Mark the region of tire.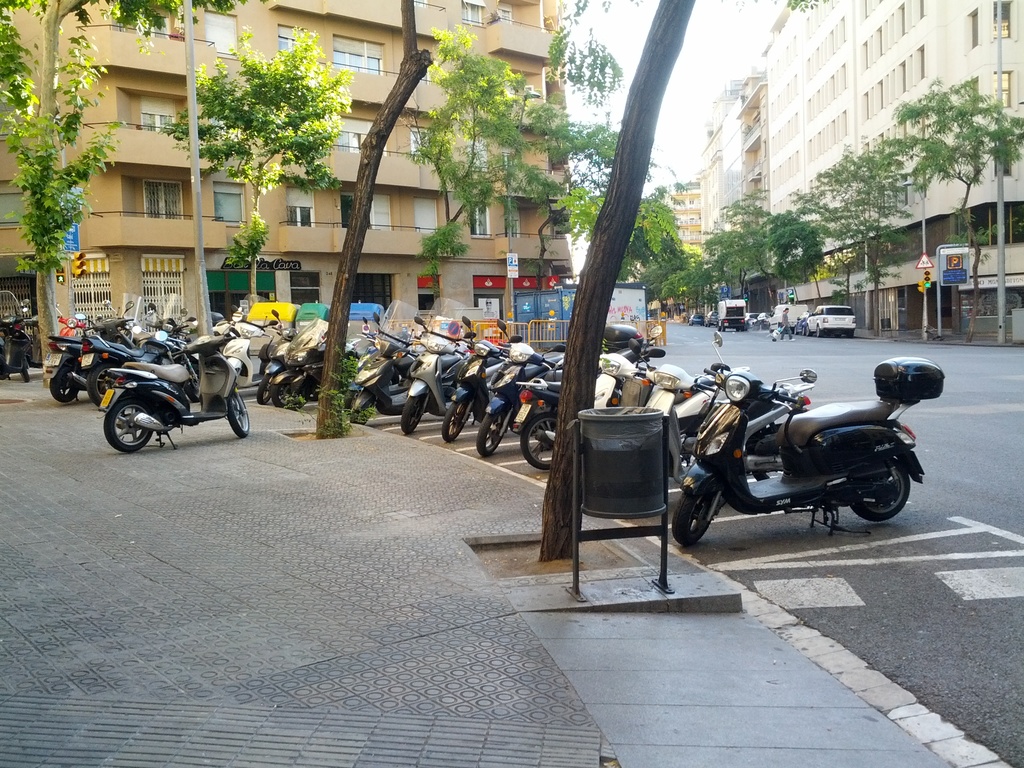
Region: 271,382,305,408.
